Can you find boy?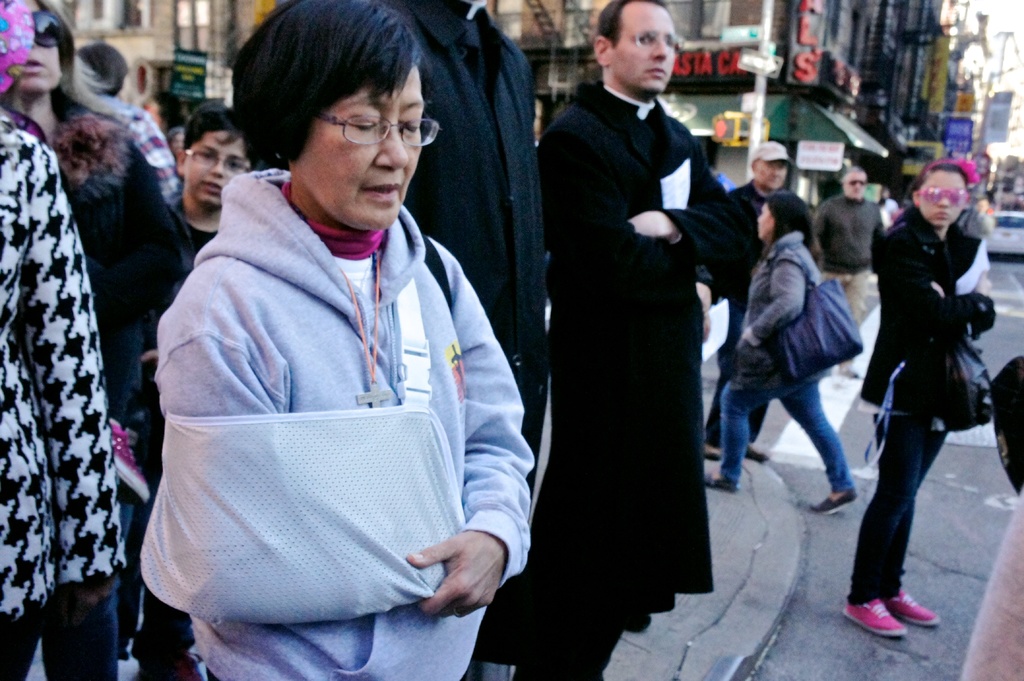
Yes, bounding box: <bbox>128, 97, 255, 680</bbox>.
